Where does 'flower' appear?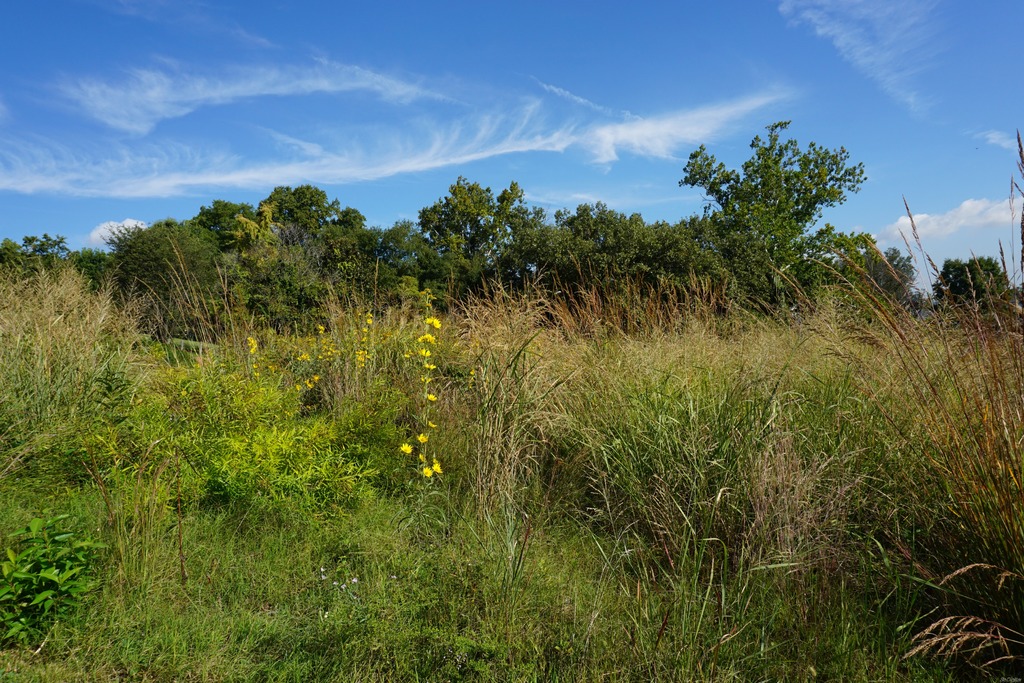
Appears at [x1=429, y1=418, x2=440, y2=429].
